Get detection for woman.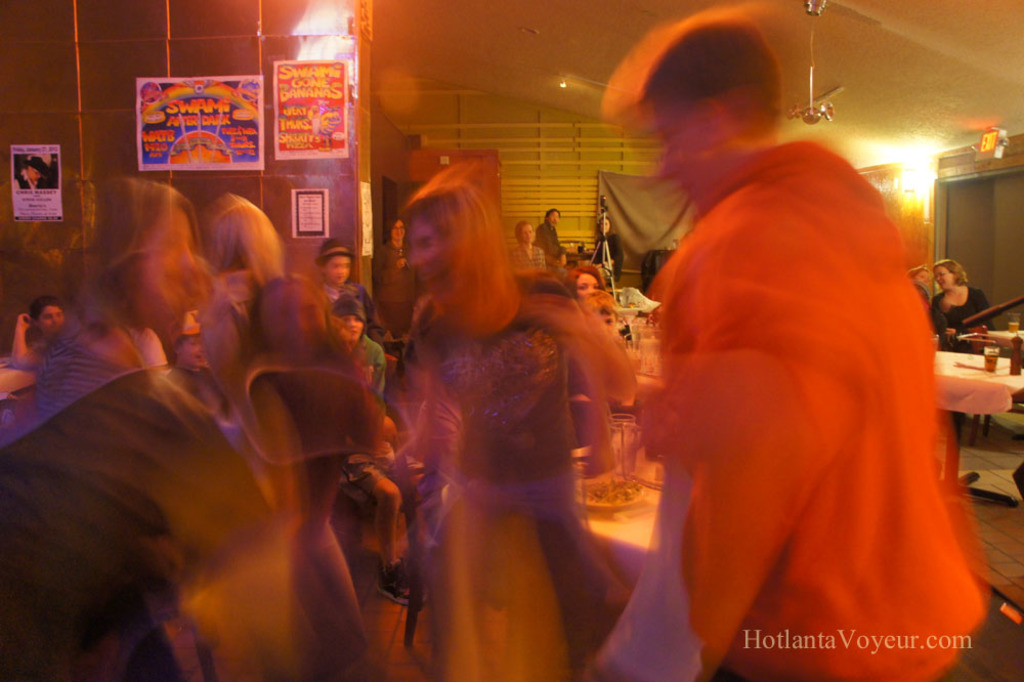
Detection: 1:168:301:681.
